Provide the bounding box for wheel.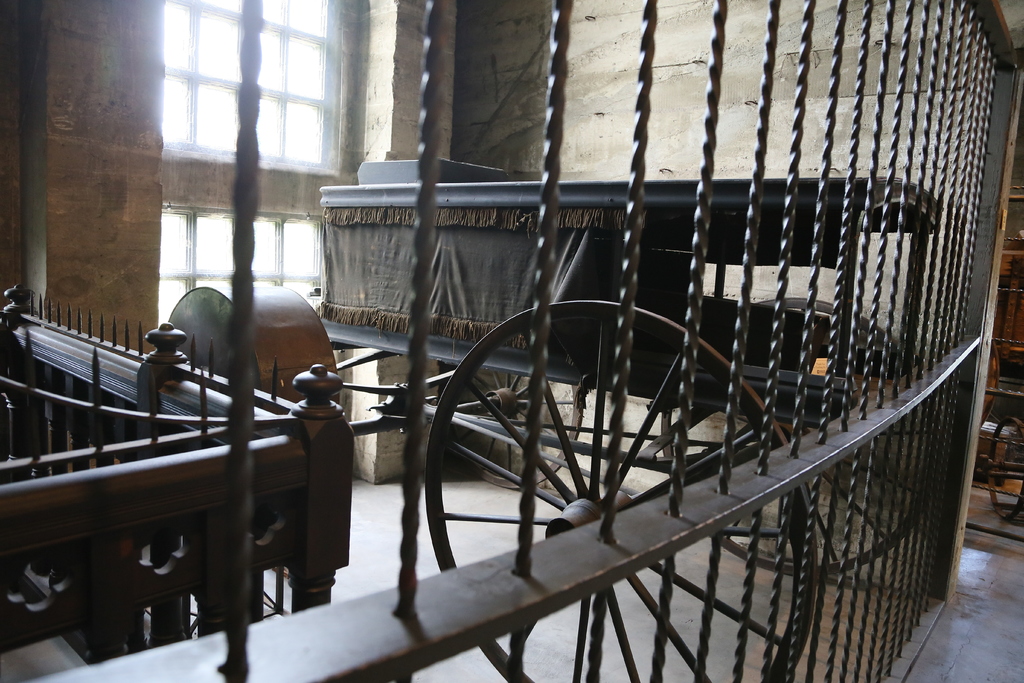
<box>665,306,939,581</box>.
